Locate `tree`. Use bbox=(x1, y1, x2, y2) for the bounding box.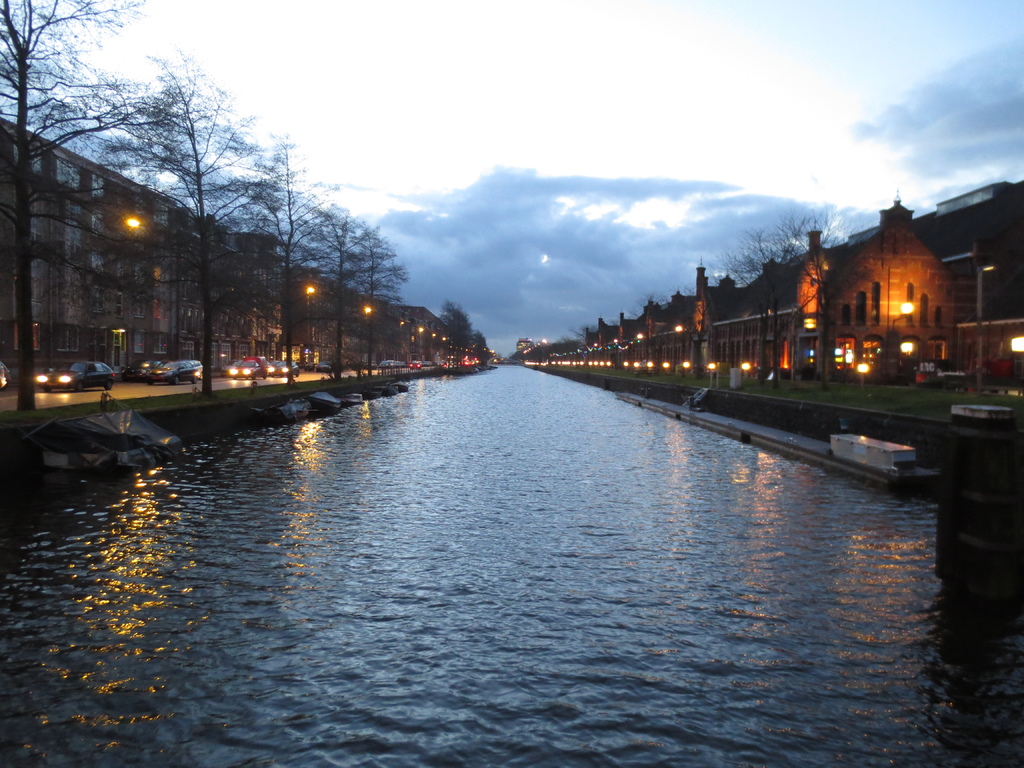
bbox=(102, 56, 275, 387).
